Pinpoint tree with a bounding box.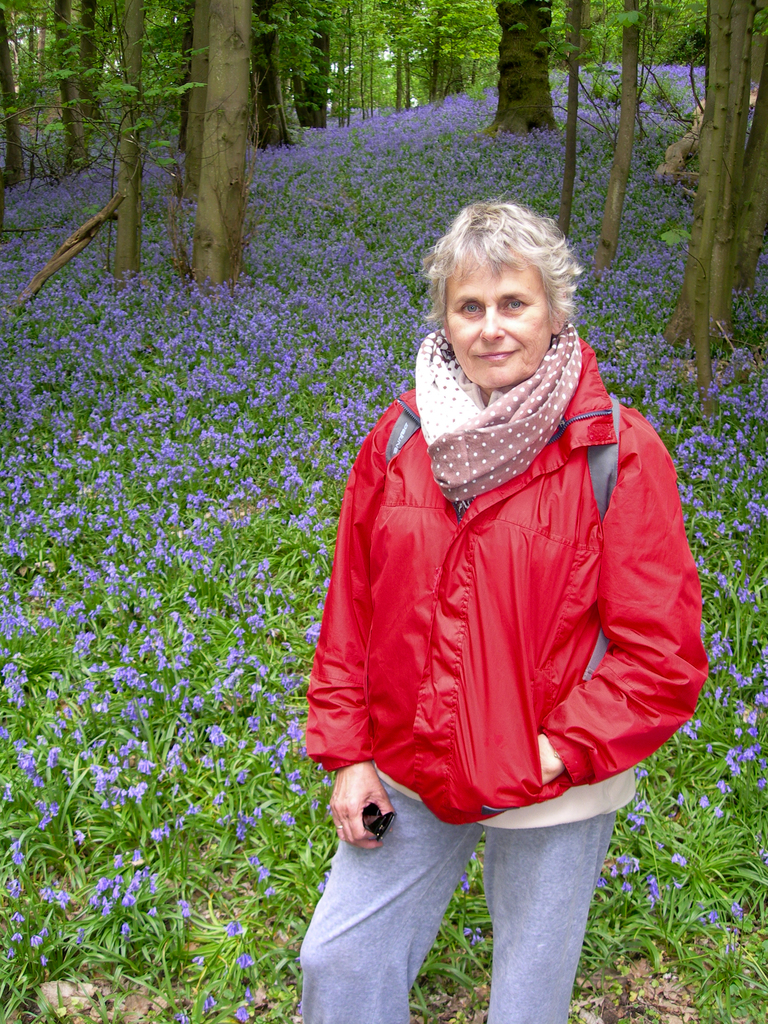
(306, 13, 342, 125).
